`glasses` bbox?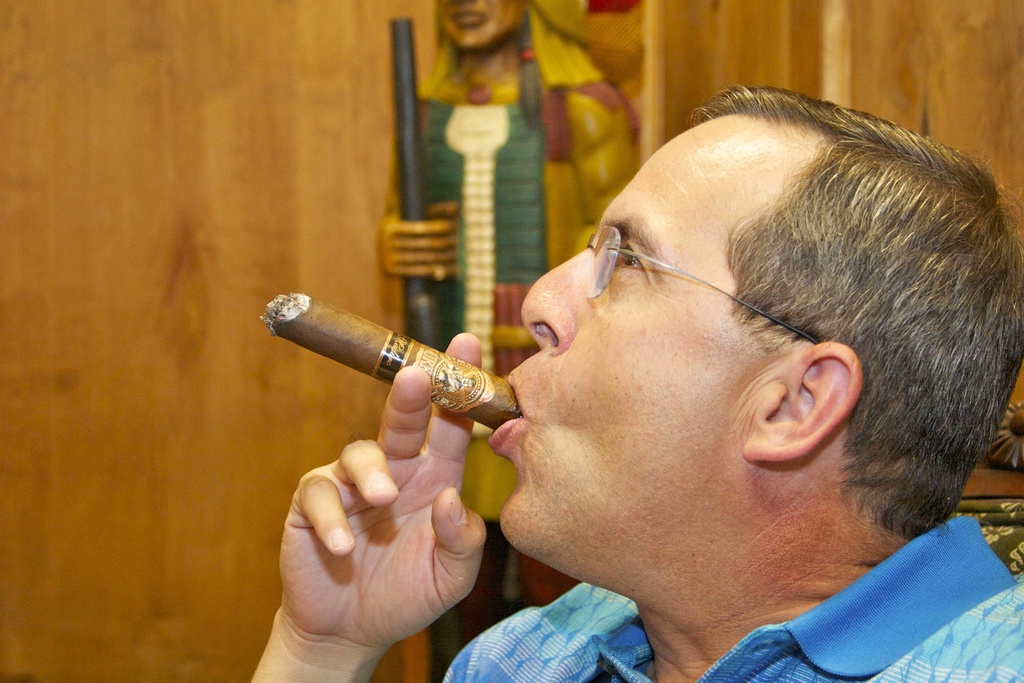
bbox(585, 227, 815, 342)
